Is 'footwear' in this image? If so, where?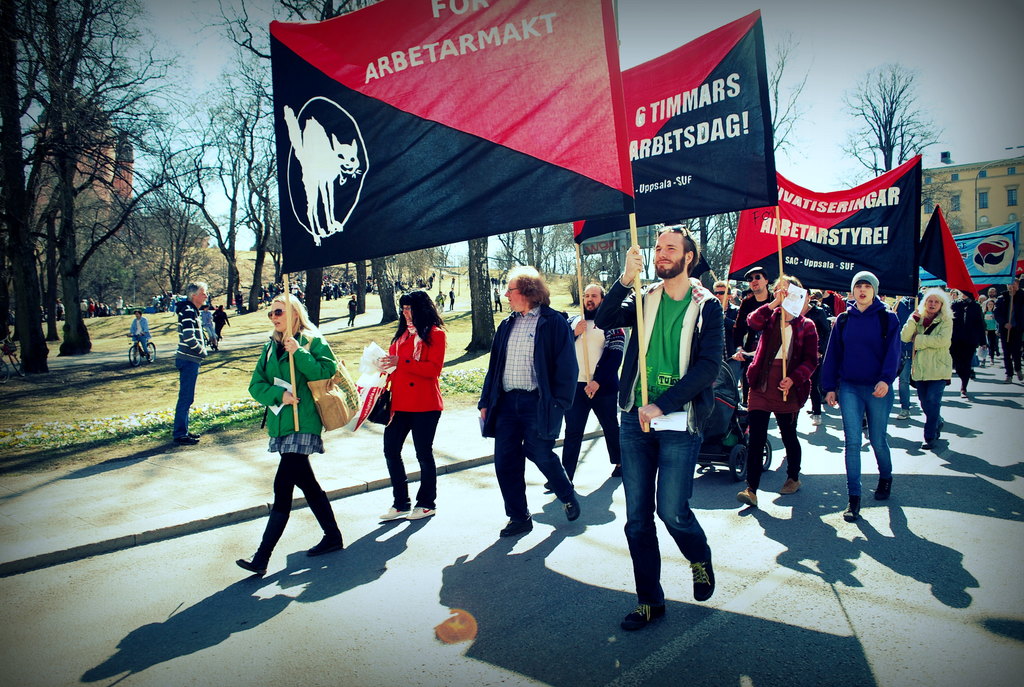
Yes, at <bbox>924, 429, 947, 445</bbox>.
